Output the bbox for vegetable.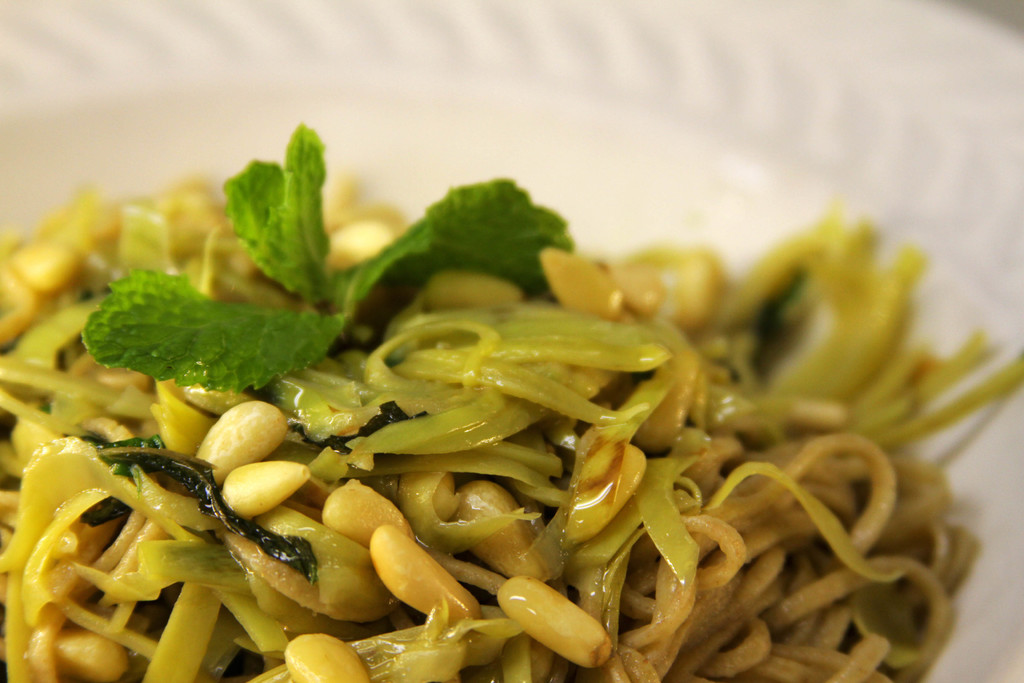
crop(70, 121, 579, 398).
